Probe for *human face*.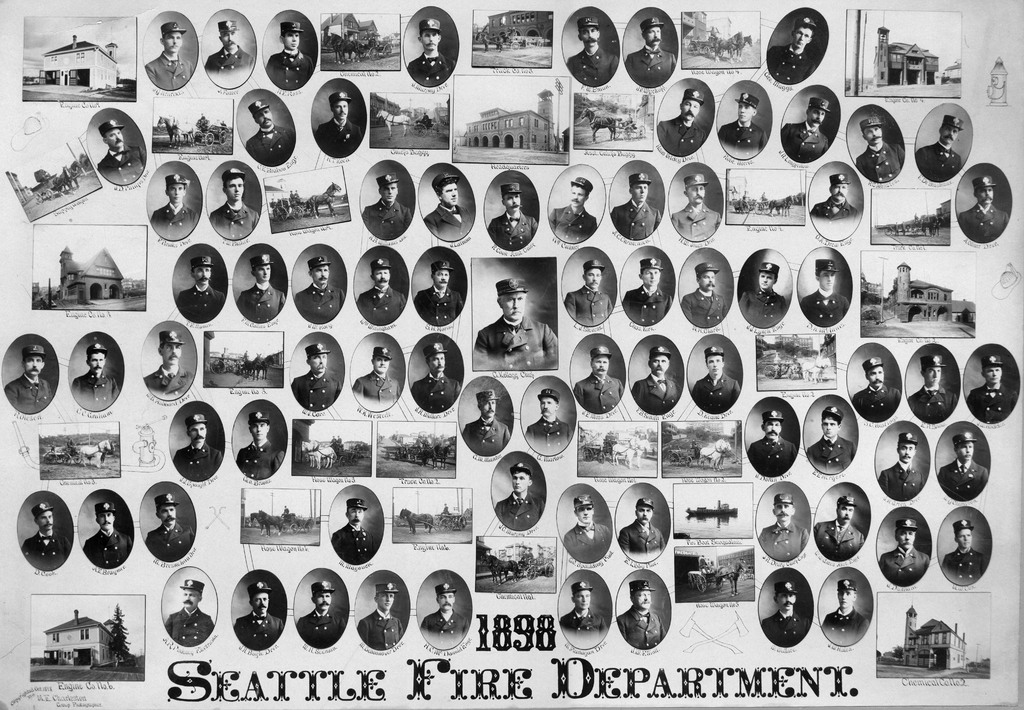
Probe result: <bbox>774, 593, 797, 612</bbox>.
